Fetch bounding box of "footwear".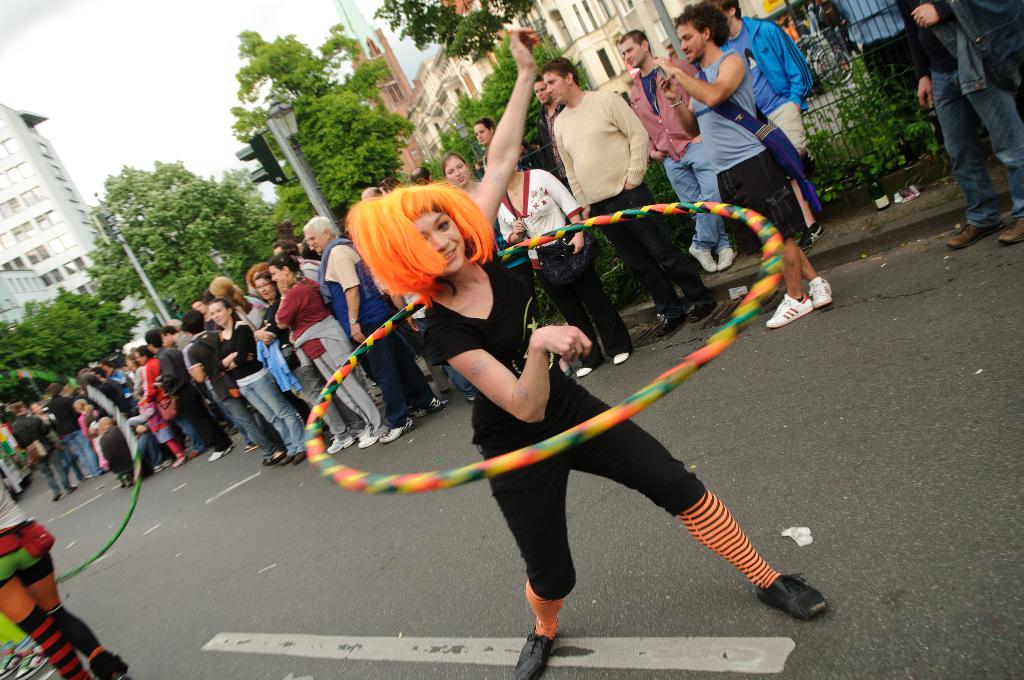
Bbox: [x1=808, y1=275, x2=833, y2=307].
